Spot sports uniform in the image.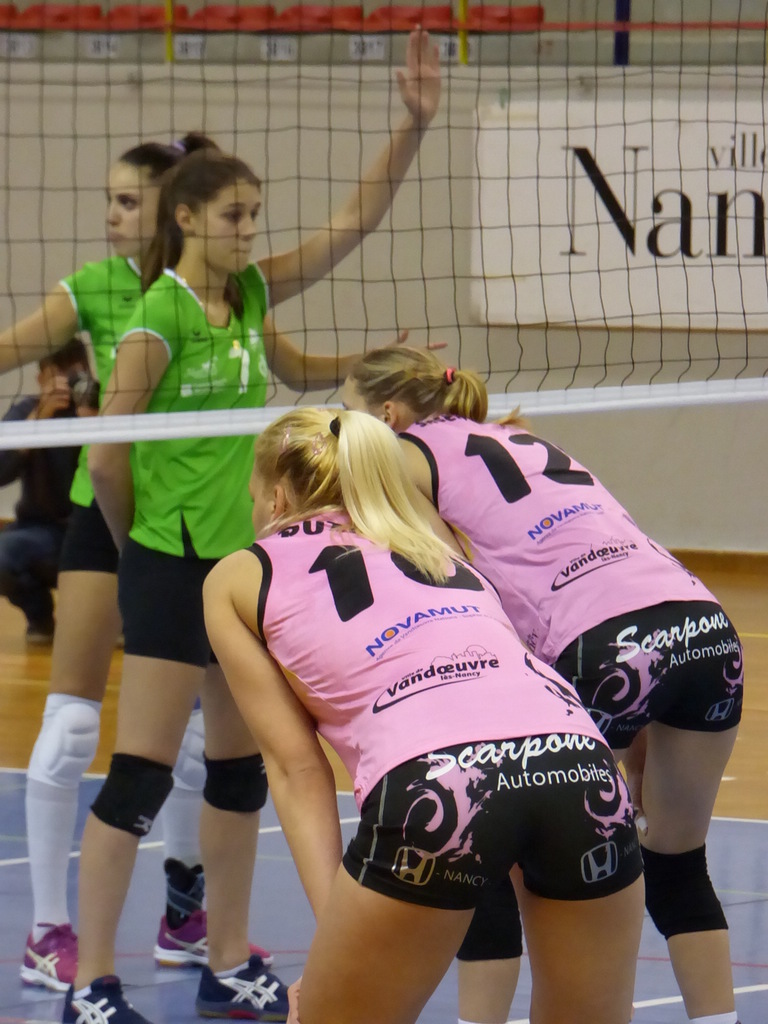
sports uniform found at x1=408 y1=414 x2=742 y2=1023.
